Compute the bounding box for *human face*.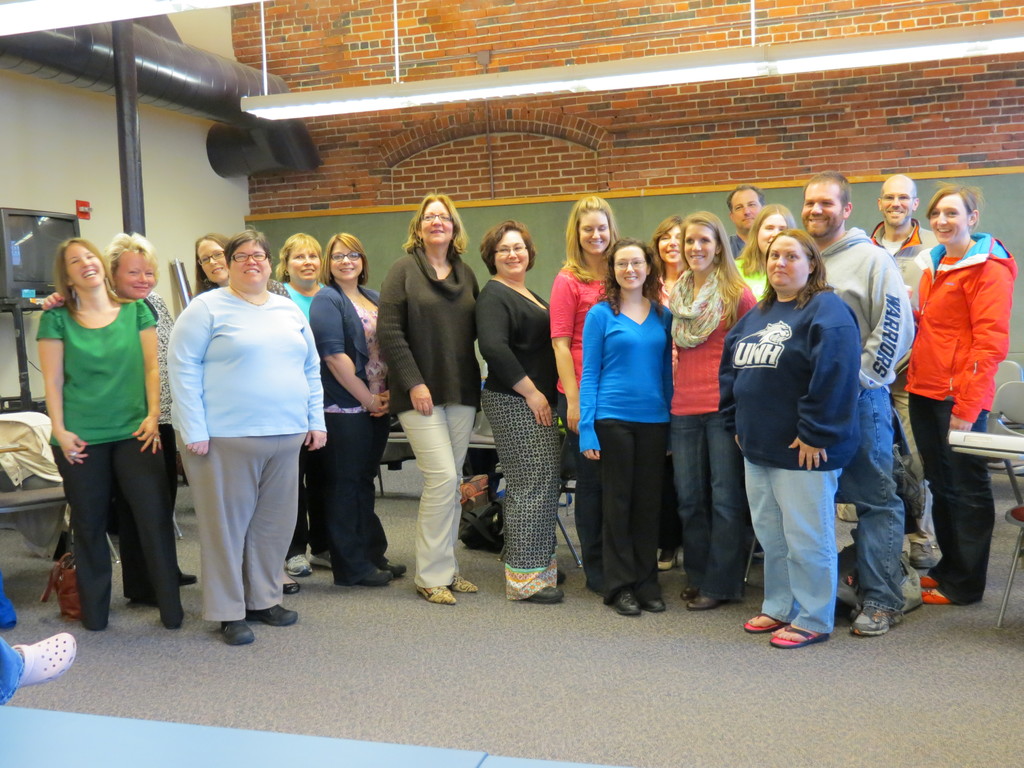
(883,179,914,229).
